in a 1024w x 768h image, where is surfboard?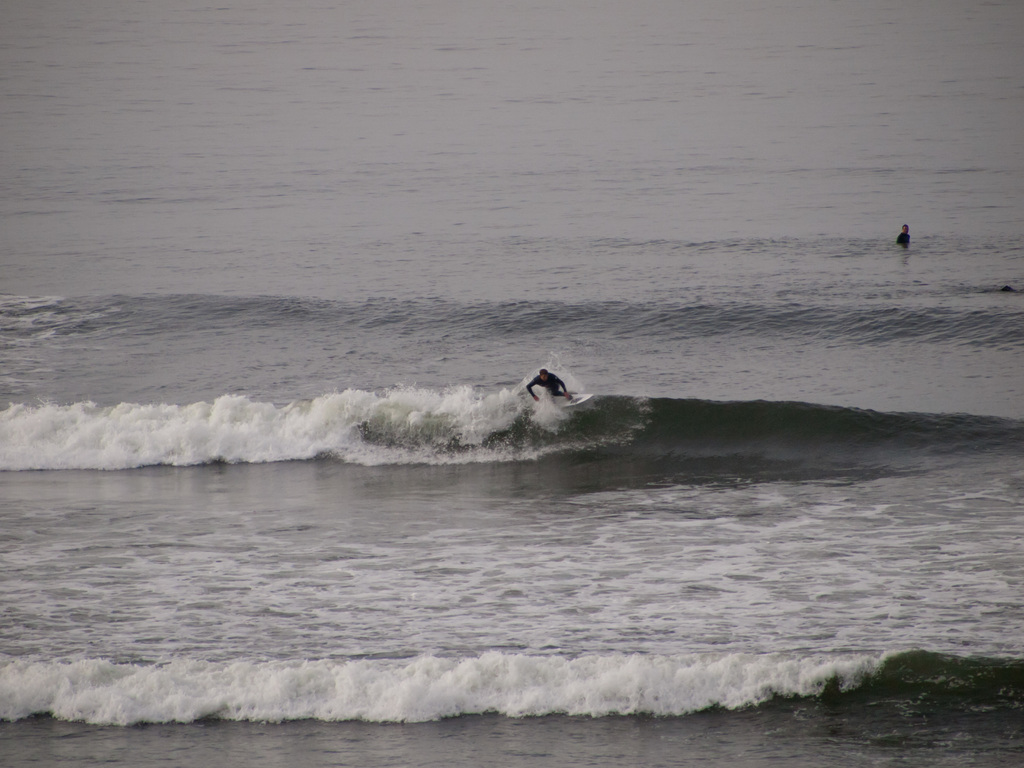
[552, 392, 596, 412].
